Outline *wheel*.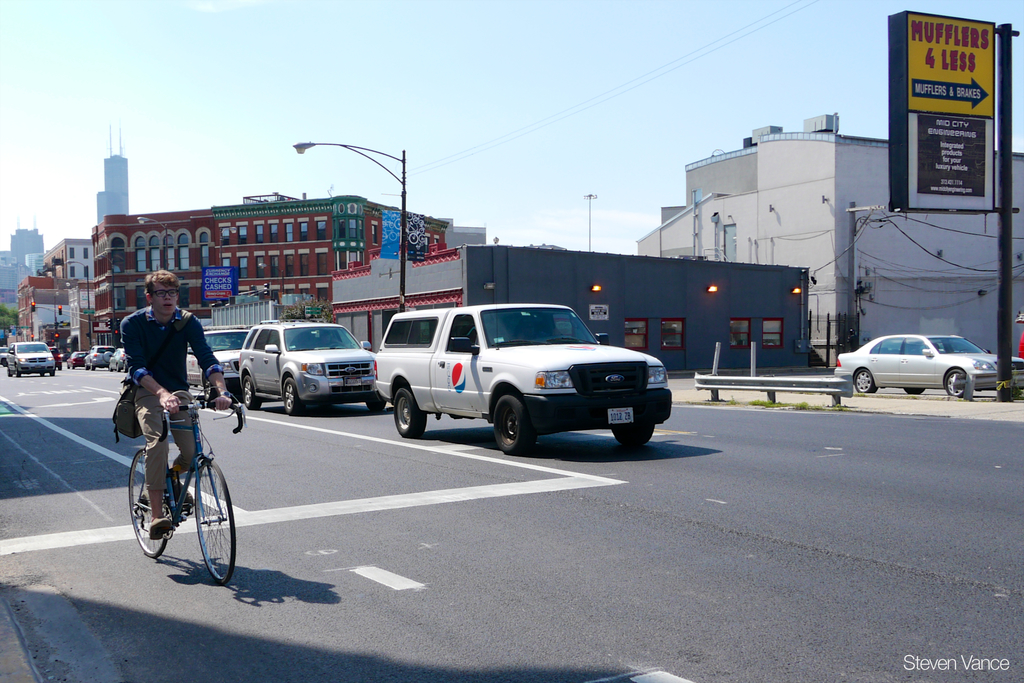
Outline: x1=395 y1=218 x2=401 y2=231.
